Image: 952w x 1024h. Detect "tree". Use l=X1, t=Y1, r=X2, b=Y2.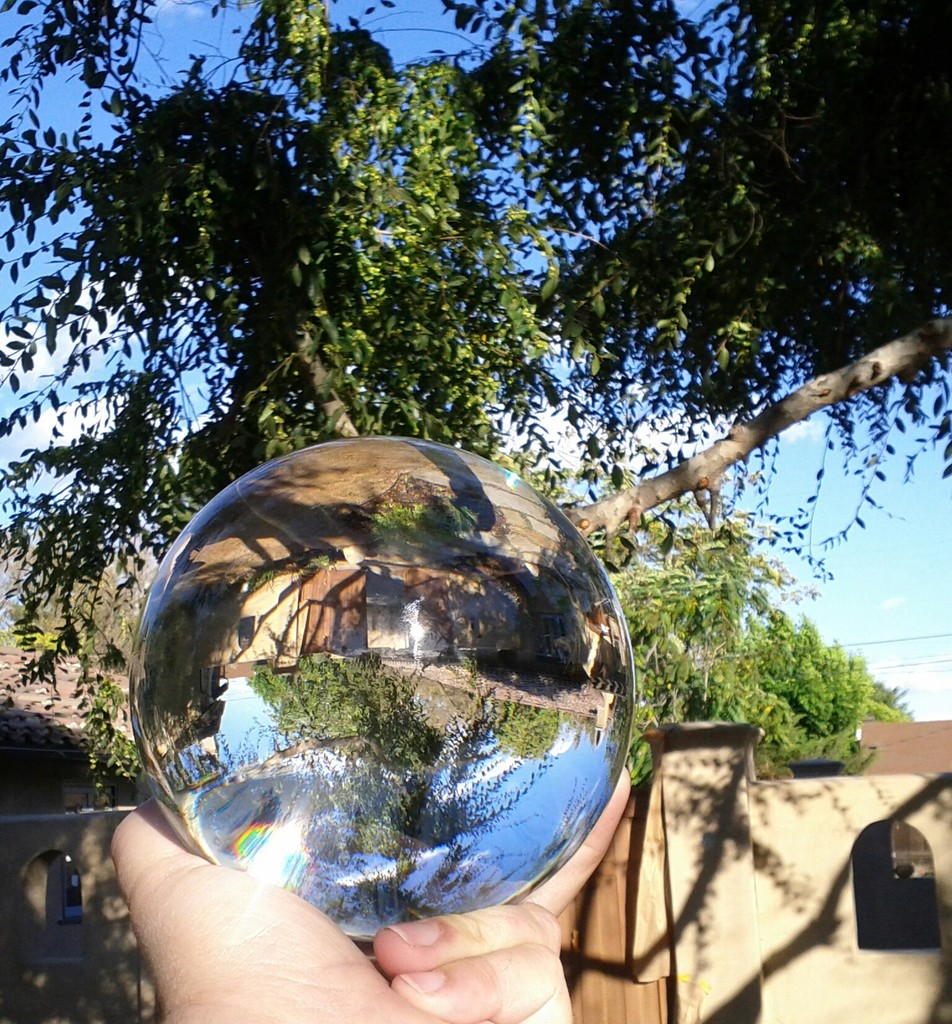
l=4, t=32, r=924, b=948.
